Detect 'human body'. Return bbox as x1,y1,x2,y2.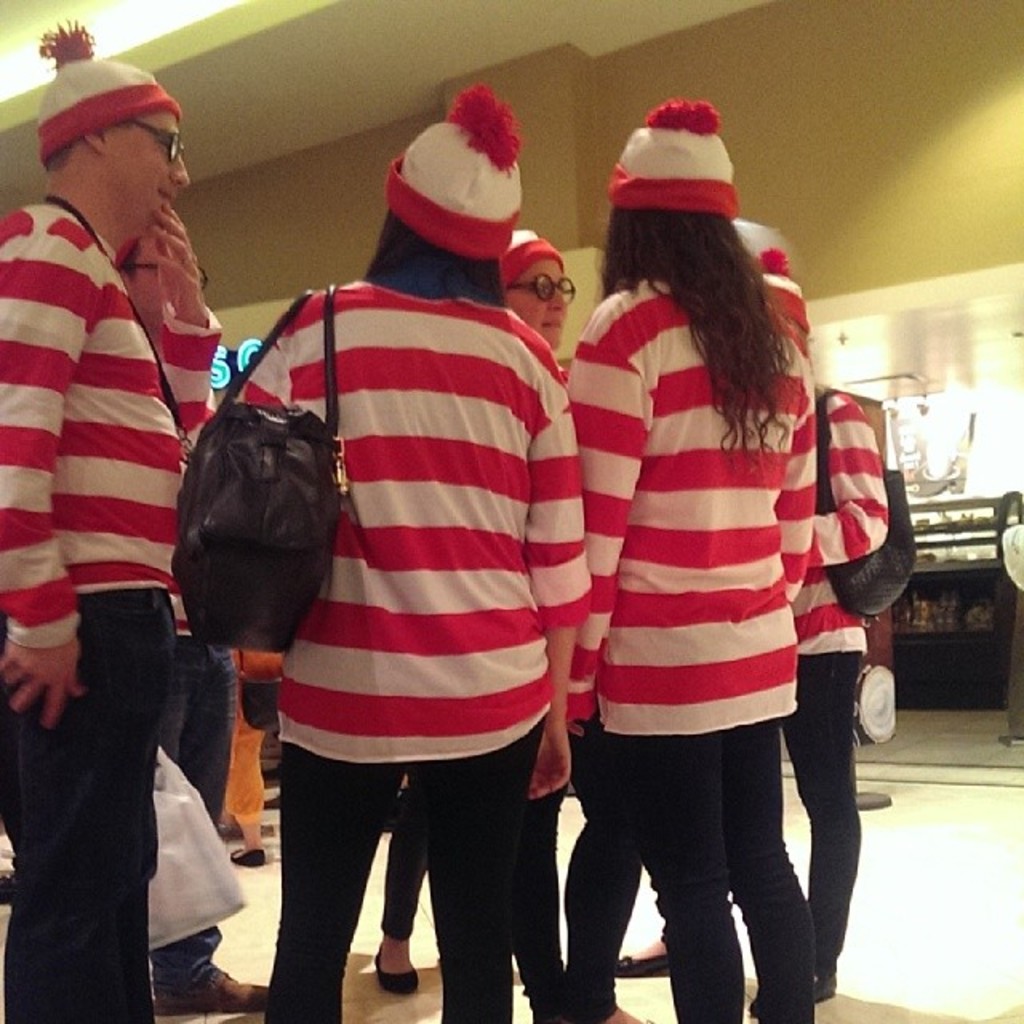
240,80,573,1022.
